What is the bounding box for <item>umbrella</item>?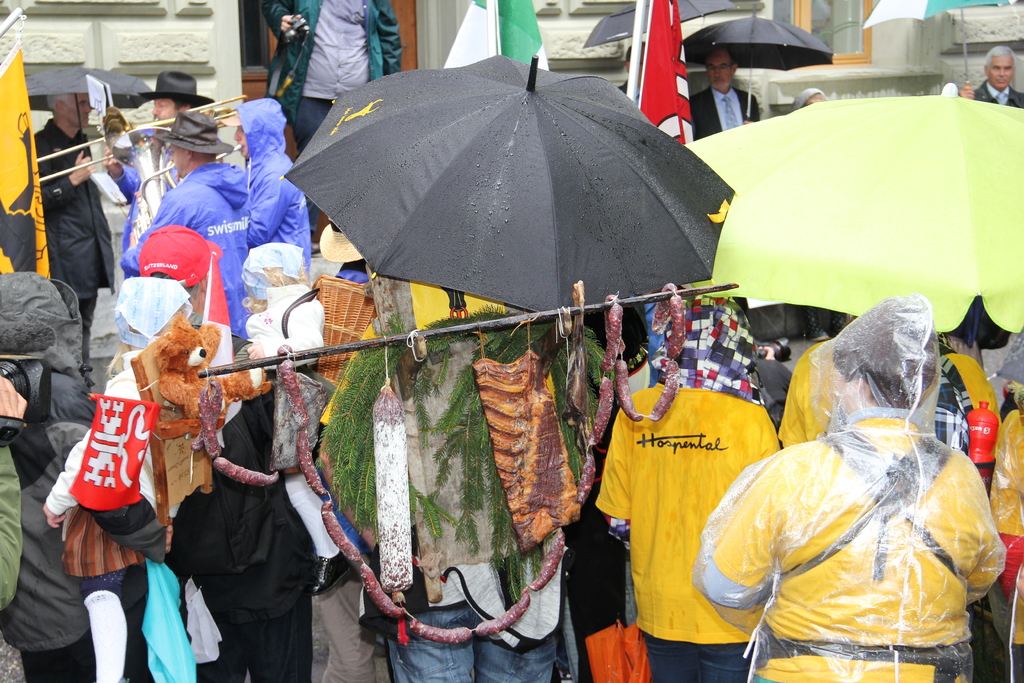
[x1=584, y1=0, x2=737, y2=50].
